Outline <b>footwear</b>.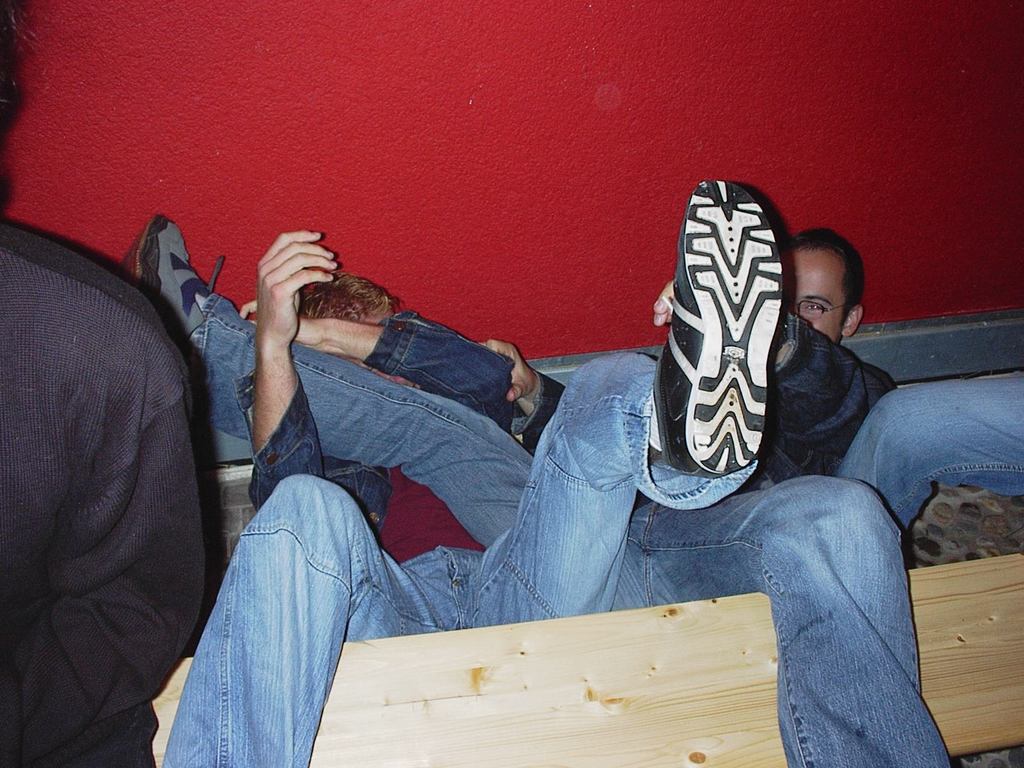
Outline: select_region(123, 212, 214, 354).
